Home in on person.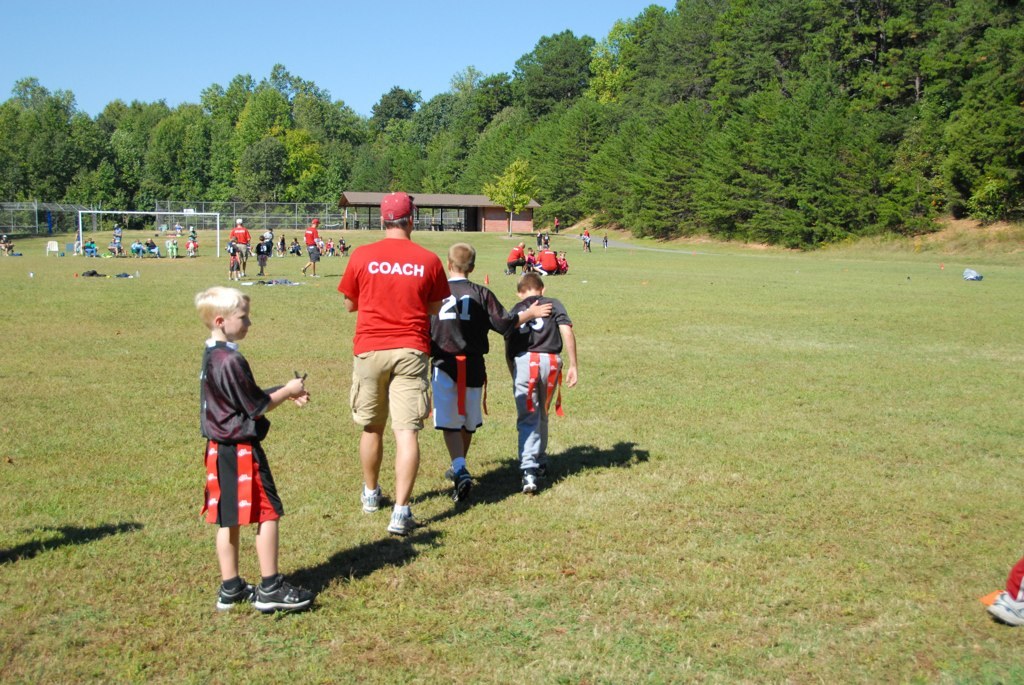
Homed in at (505, 237, 526, 272).
